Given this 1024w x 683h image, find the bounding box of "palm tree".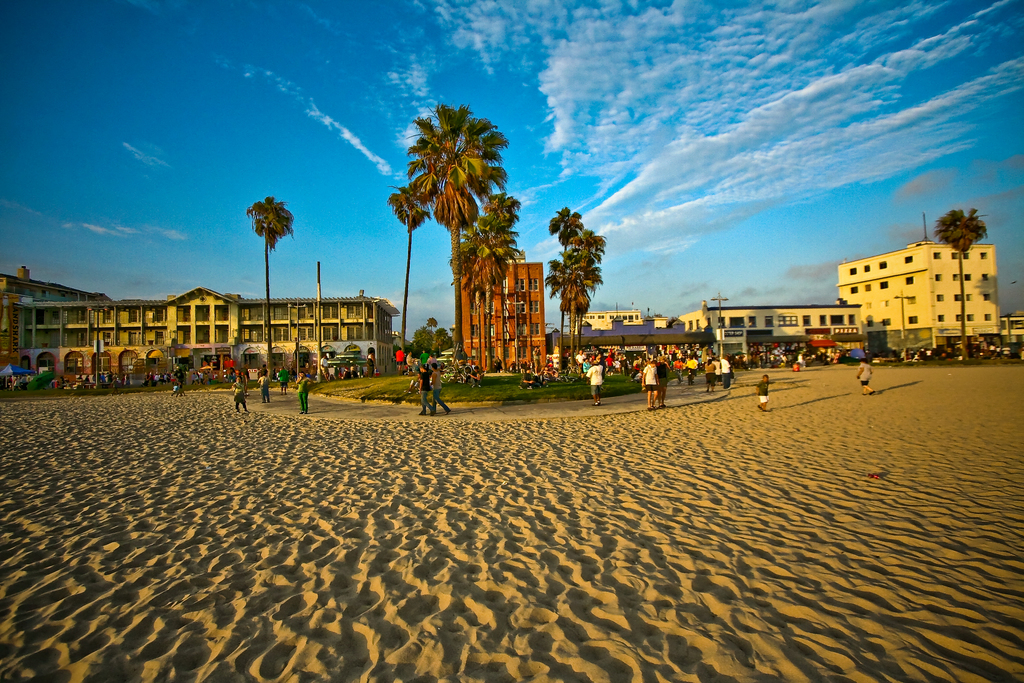
bbox=[455, 192, 525, 381].
